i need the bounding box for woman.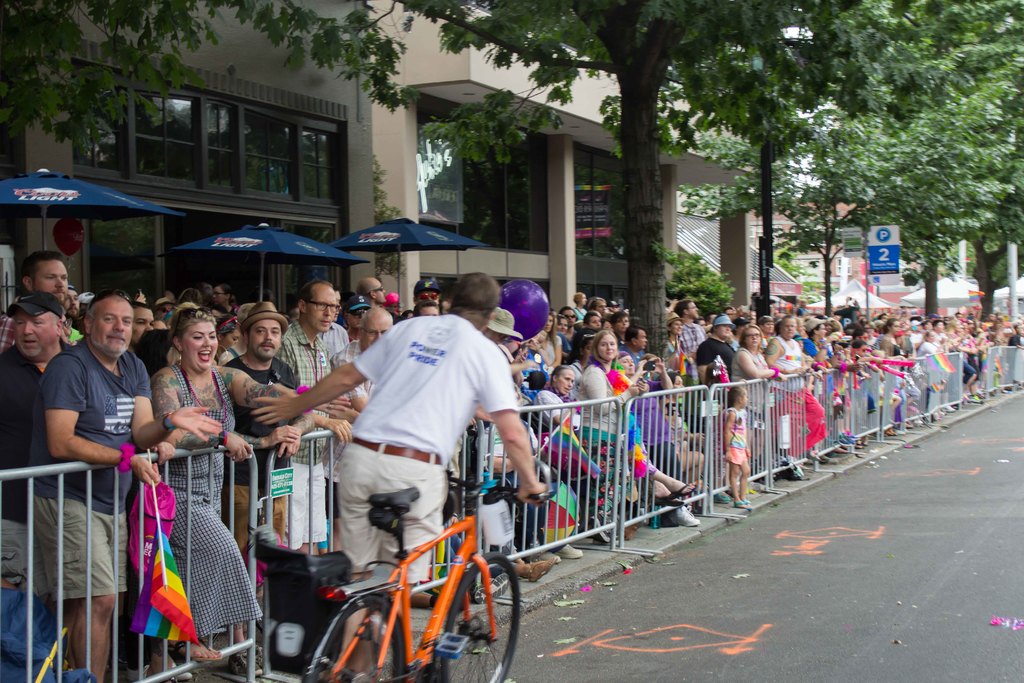
Here it is: l=541, t=313, r=559, b=368.
